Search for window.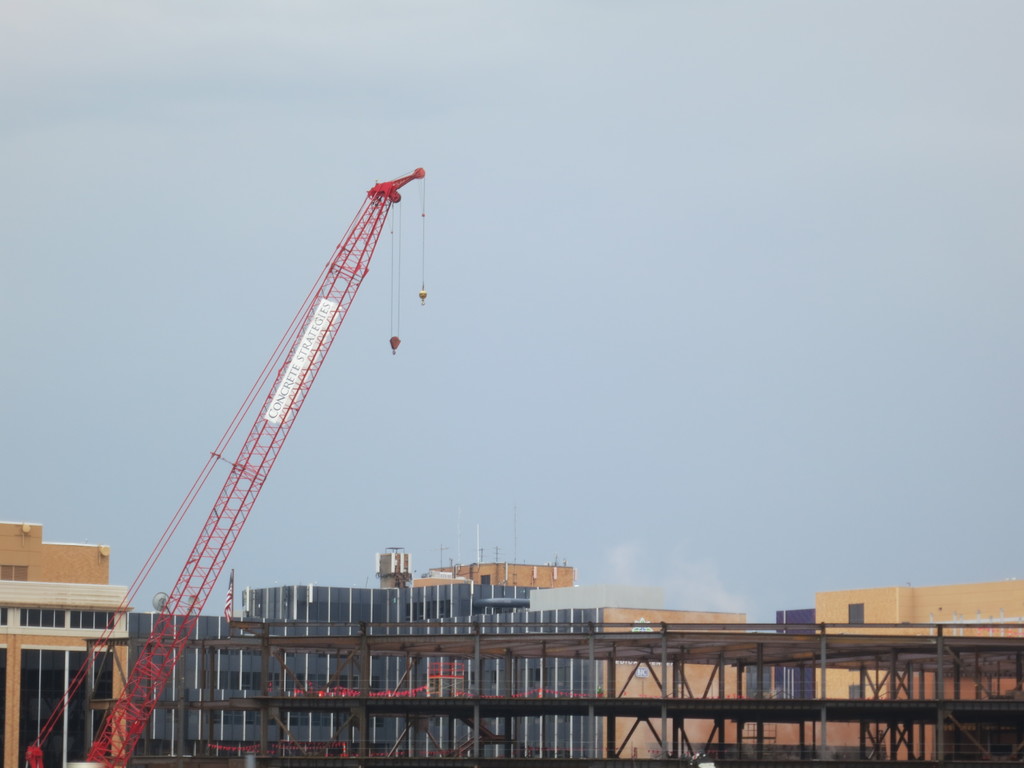
Found at <box>532,665,545,681</box>.
